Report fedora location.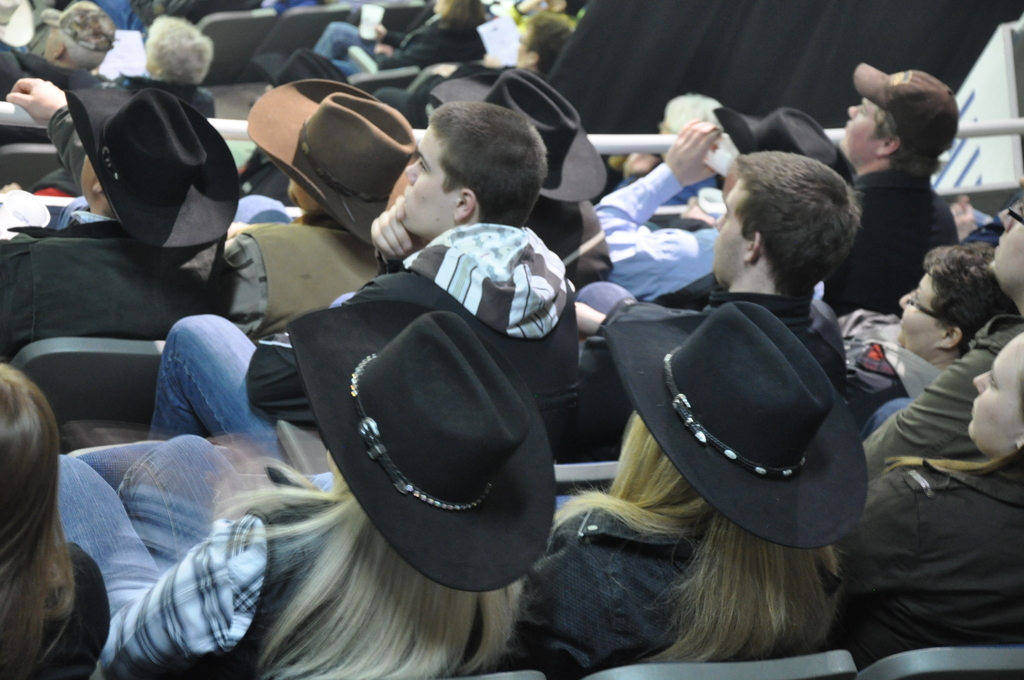
Report: [289, 302, 556, 588].
